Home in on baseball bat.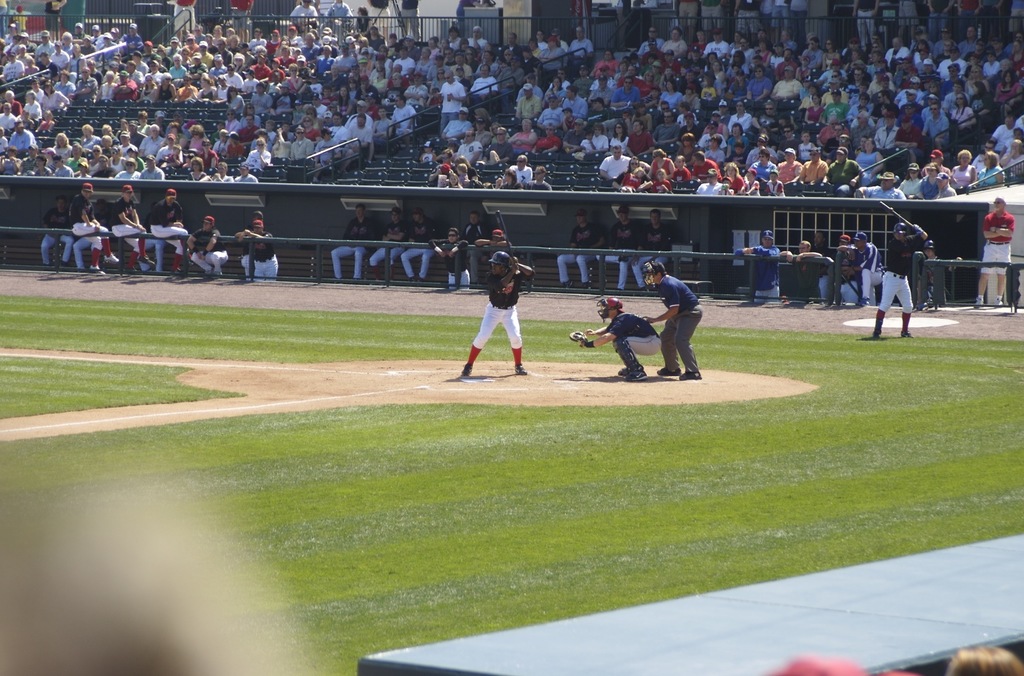
Homed in at Rect(881, 204, 918, 232).
